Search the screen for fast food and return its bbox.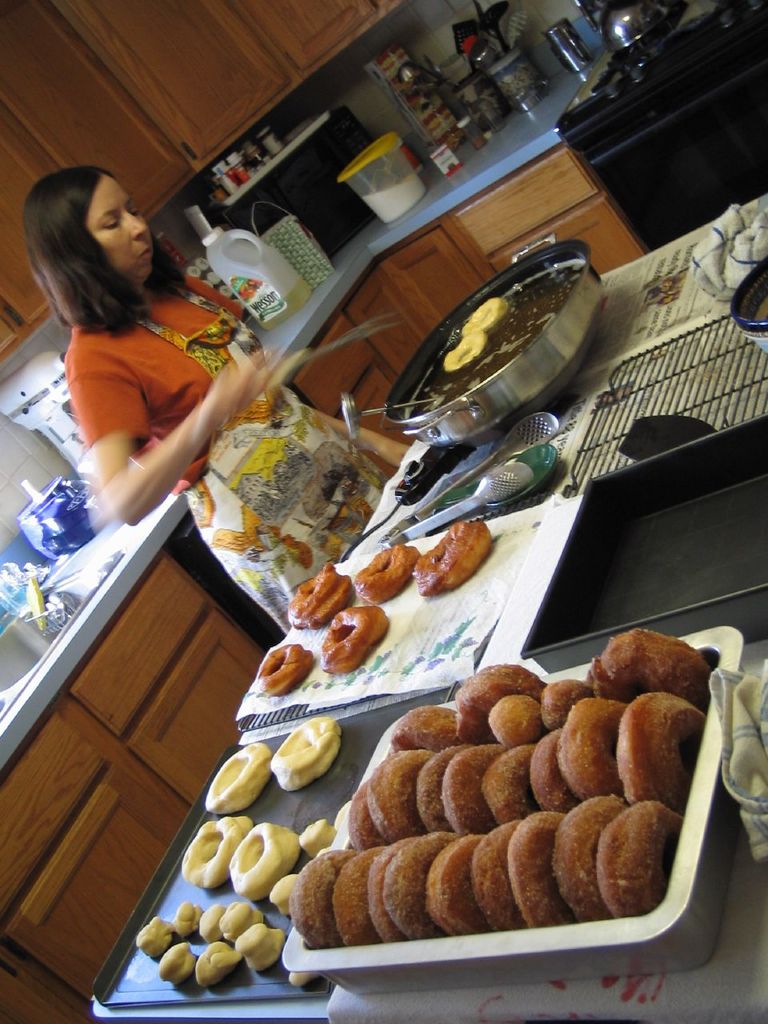
Found: (306, 652, 719, 930).
